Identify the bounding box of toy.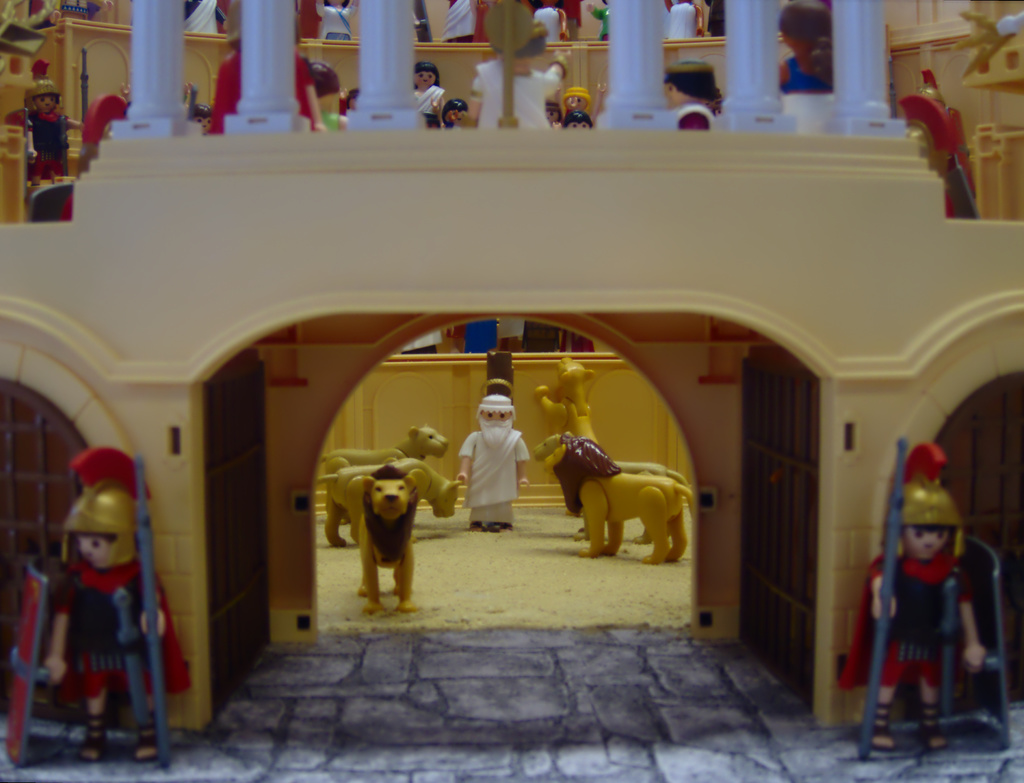
bbox(38, 444, 178, 765).
